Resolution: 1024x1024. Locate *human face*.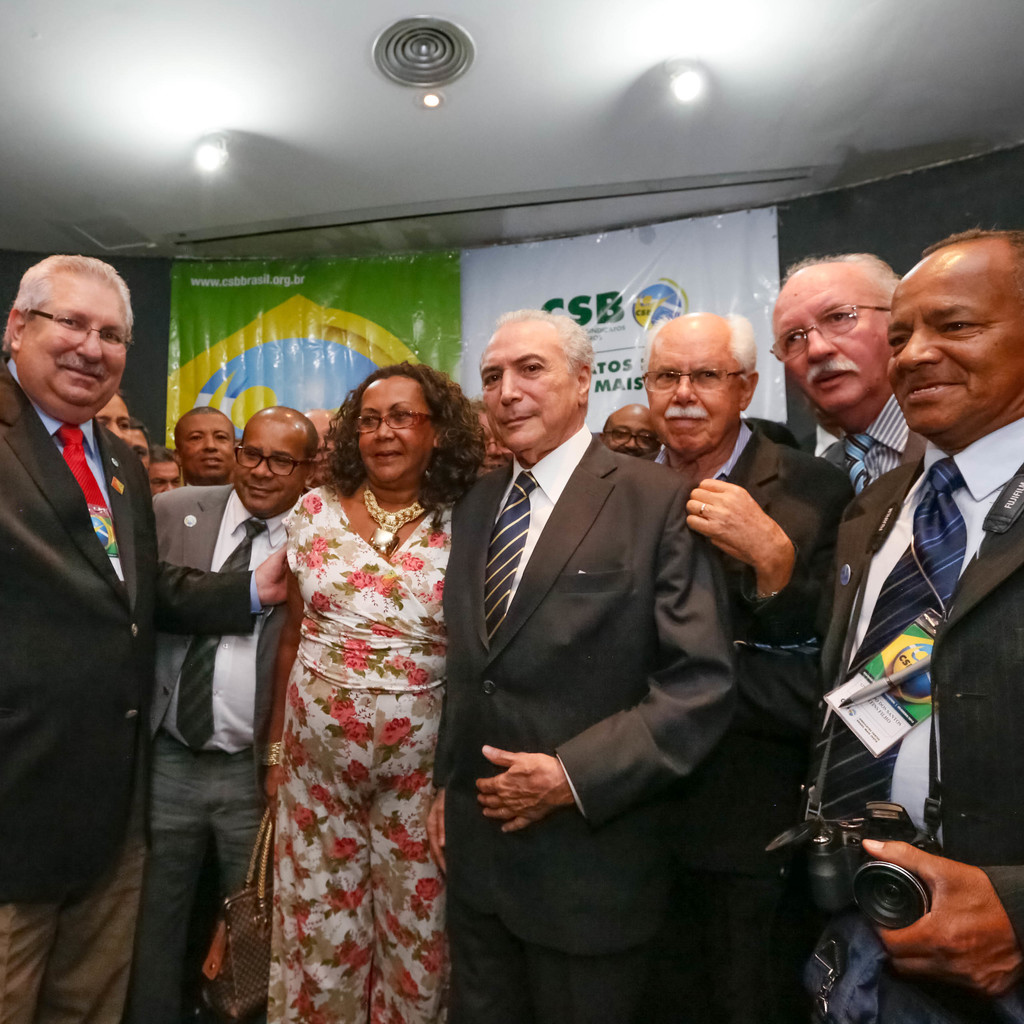
BBox(94, 396, 129, 443).
